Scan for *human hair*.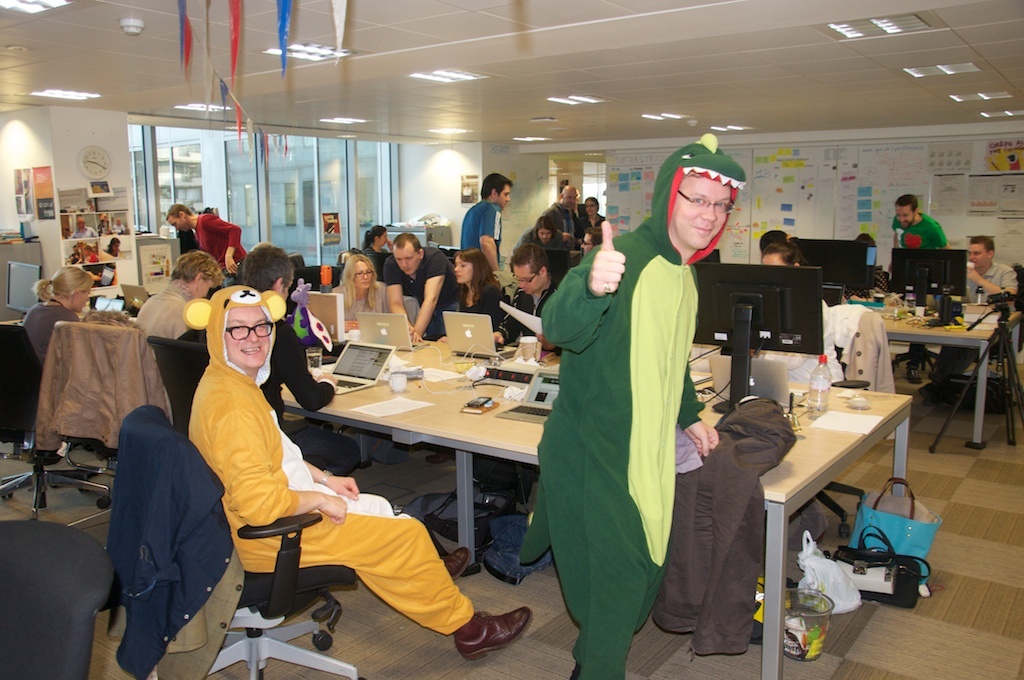
Scan result: [585,226,603,250].
